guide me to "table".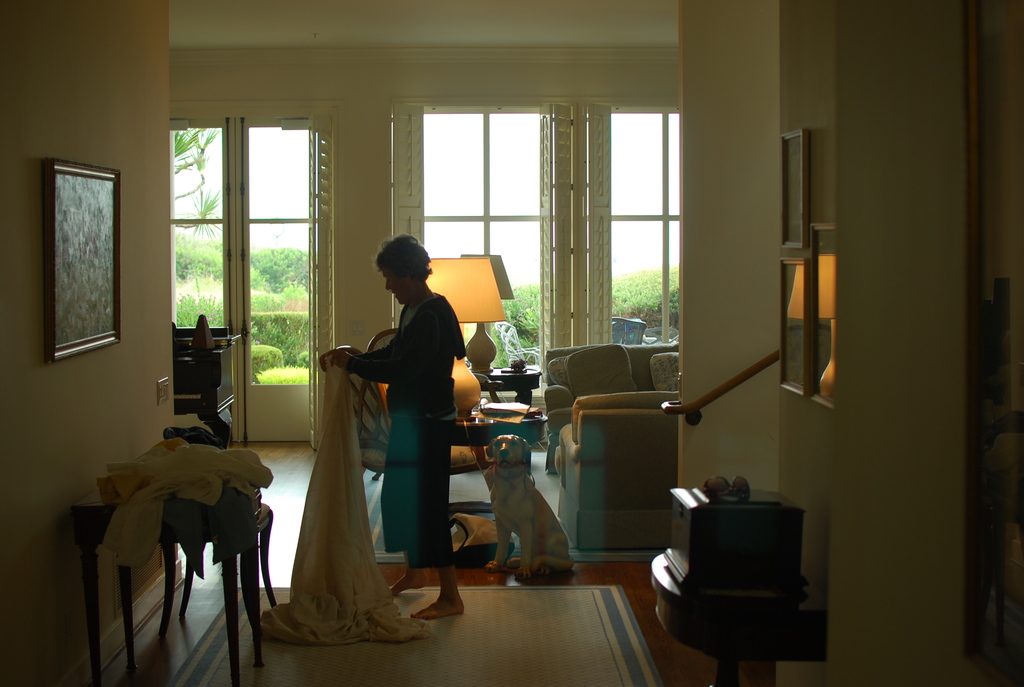
Guidance: box(650, 552, 827, 686).
